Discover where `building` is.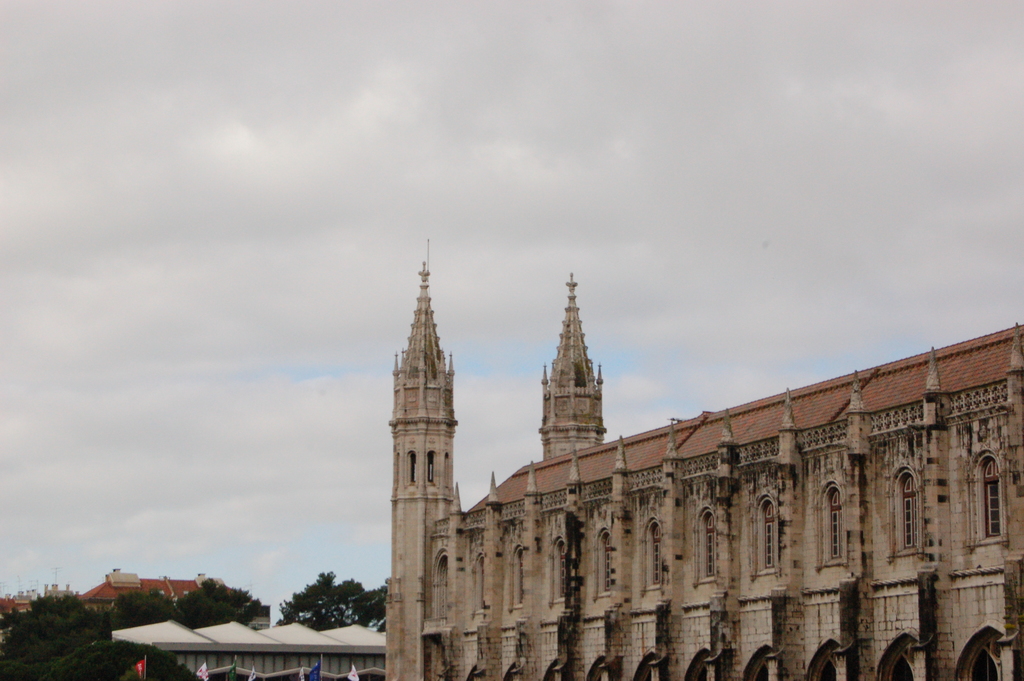
Discovered at [x1=122, y1=610, x2=394, y2=680].
